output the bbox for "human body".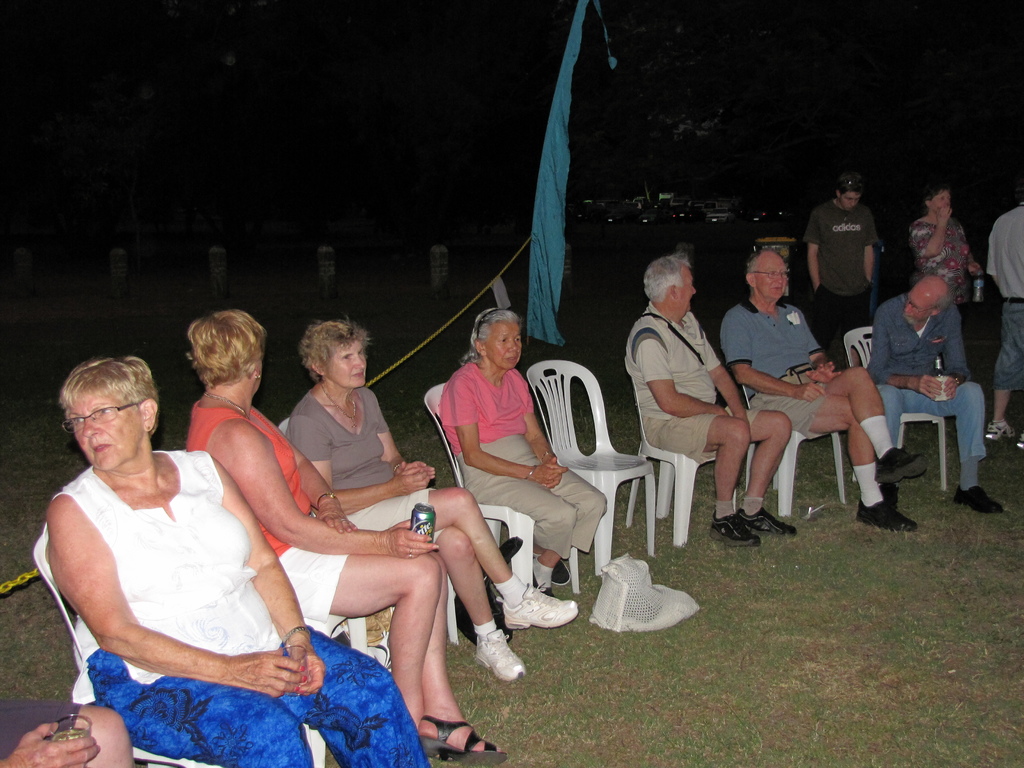
detection(984, 188, 1023, 450).
